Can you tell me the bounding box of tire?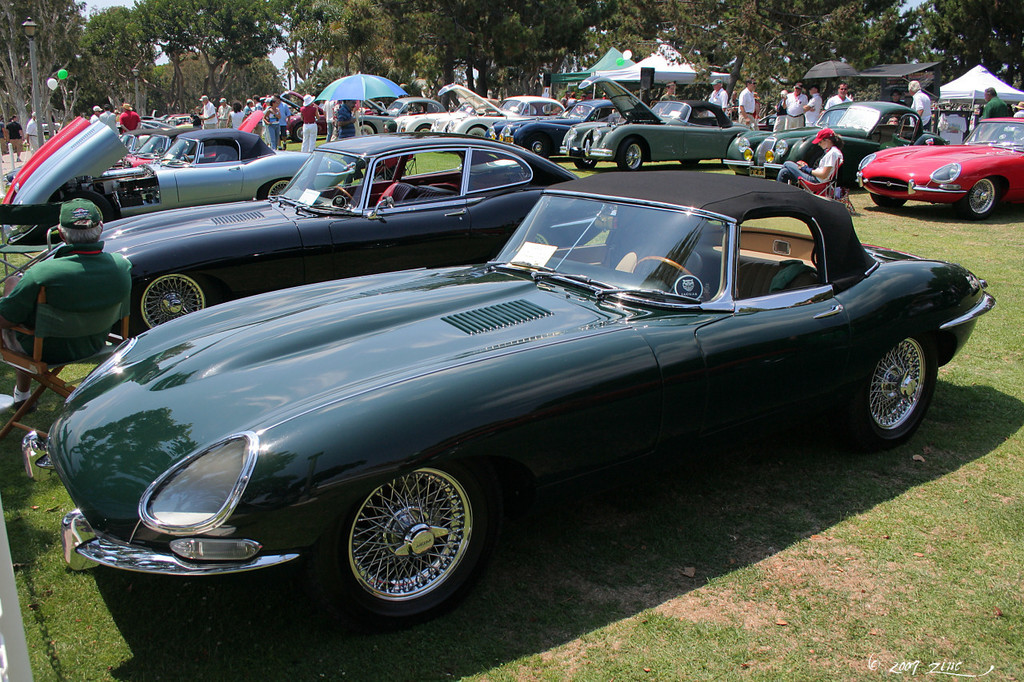
x1=292, y1=119, x2=306, y2=139.
